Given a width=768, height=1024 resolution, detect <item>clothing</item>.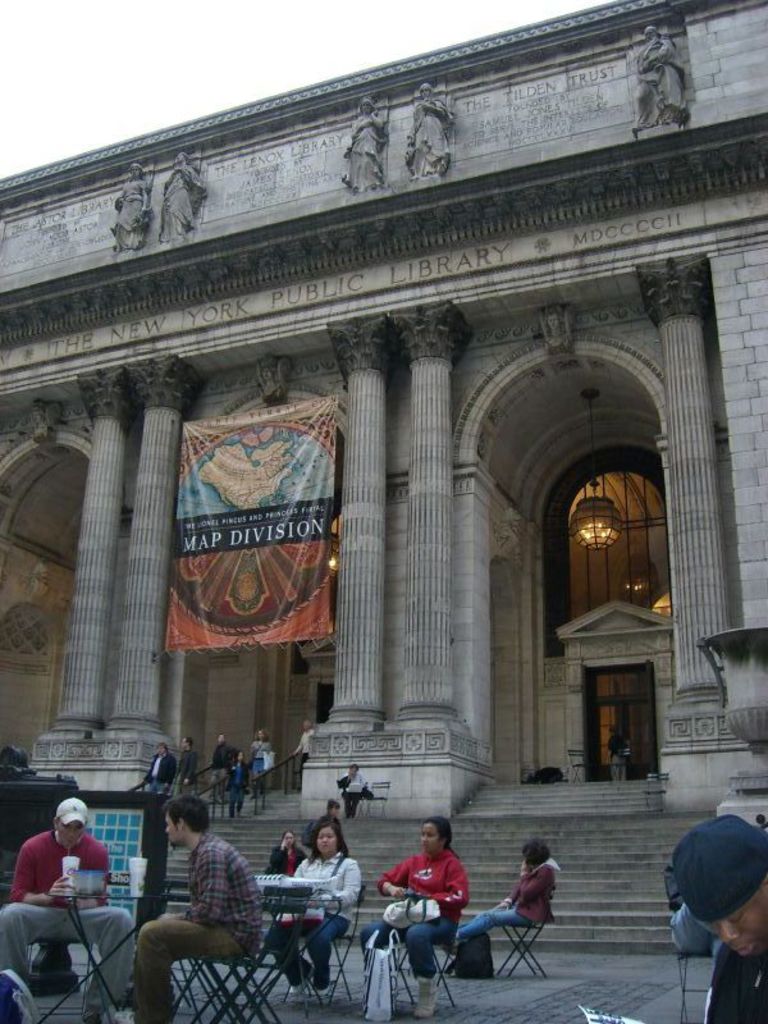
bbox=[454, 860, 563, 950].
